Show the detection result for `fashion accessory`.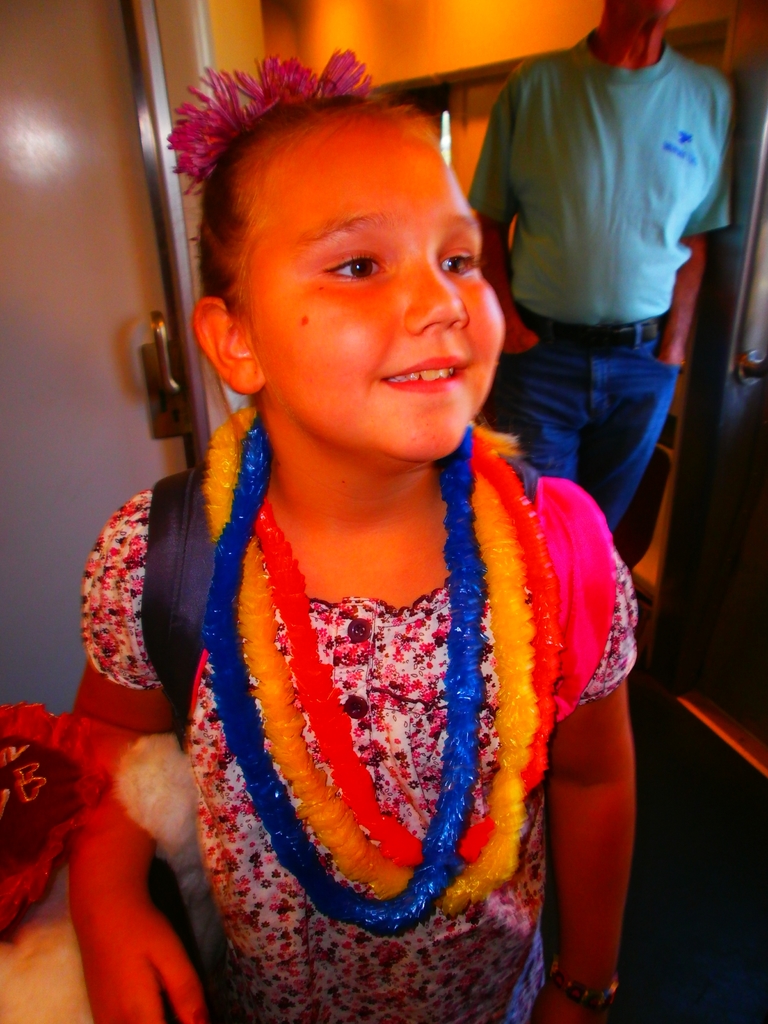
(left=516, top=305, right=663, bottom=354).
